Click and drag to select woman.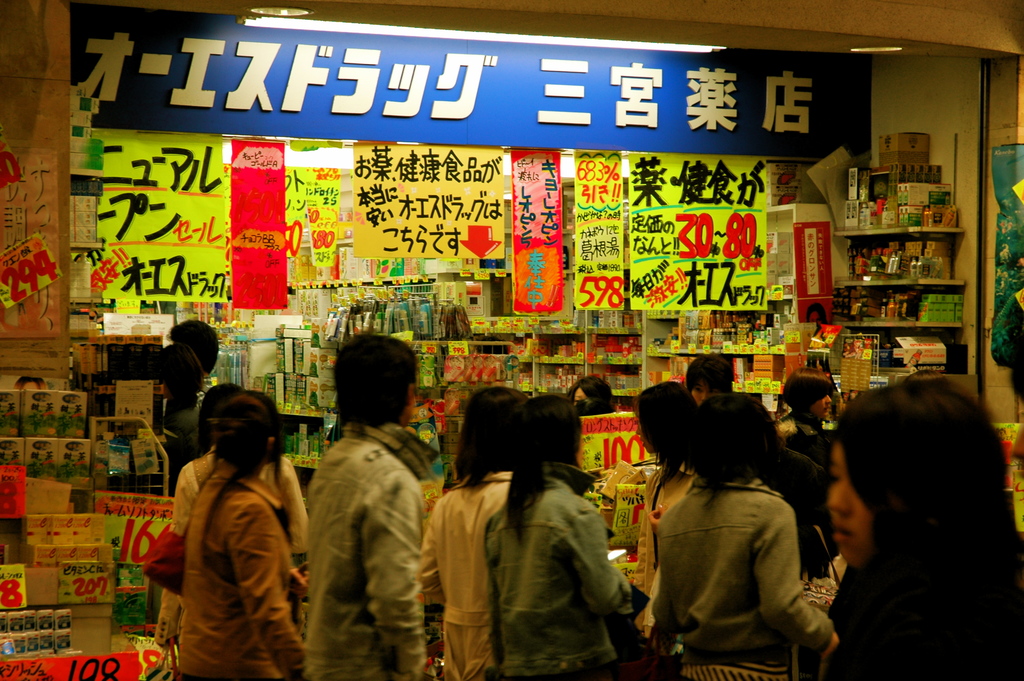
Selection: box=[409, 386, 545, 680].
